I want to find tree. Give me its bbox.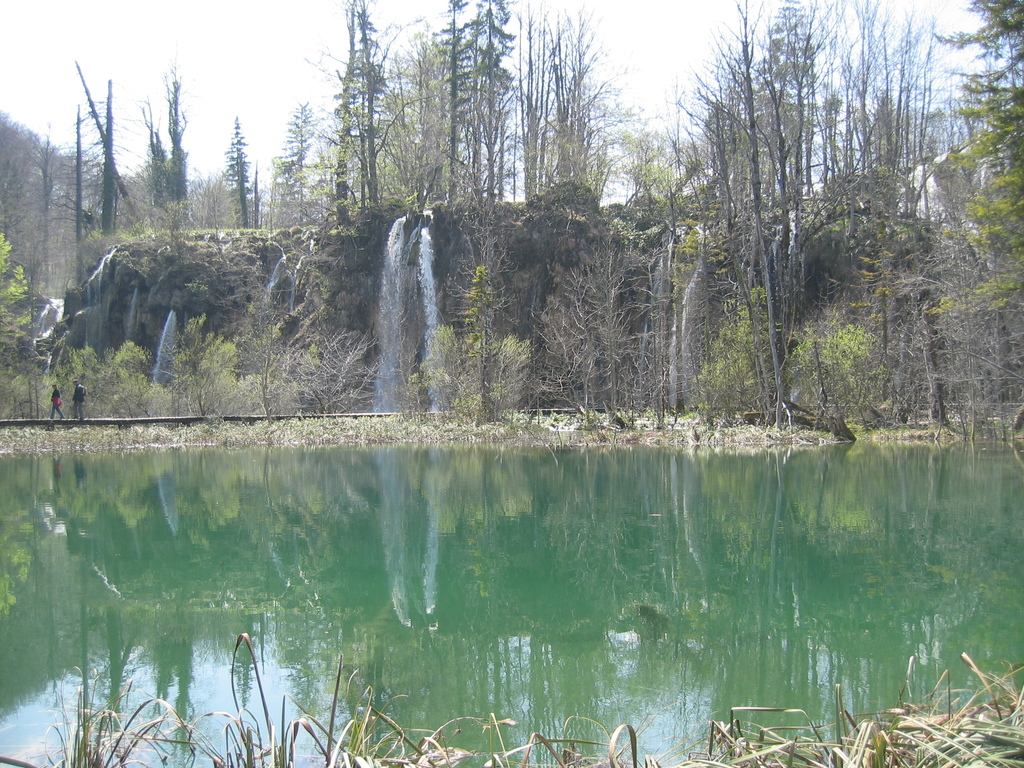
left=436, top=263, right=504, bottom=426.
